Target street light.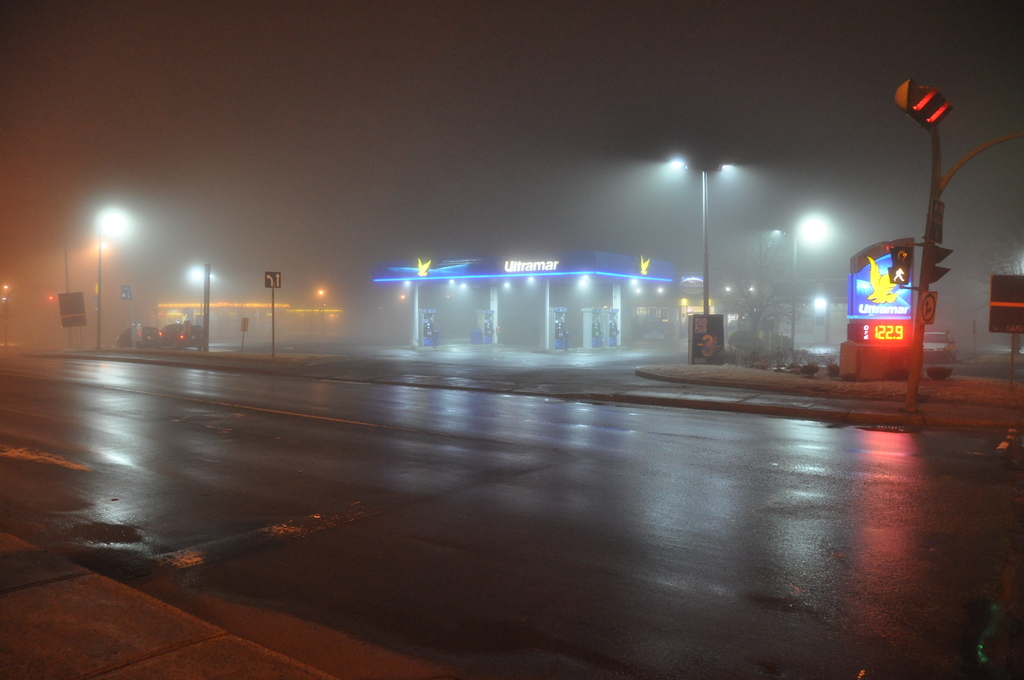
Target region: <region>189, 264, 218, 320</region>.
